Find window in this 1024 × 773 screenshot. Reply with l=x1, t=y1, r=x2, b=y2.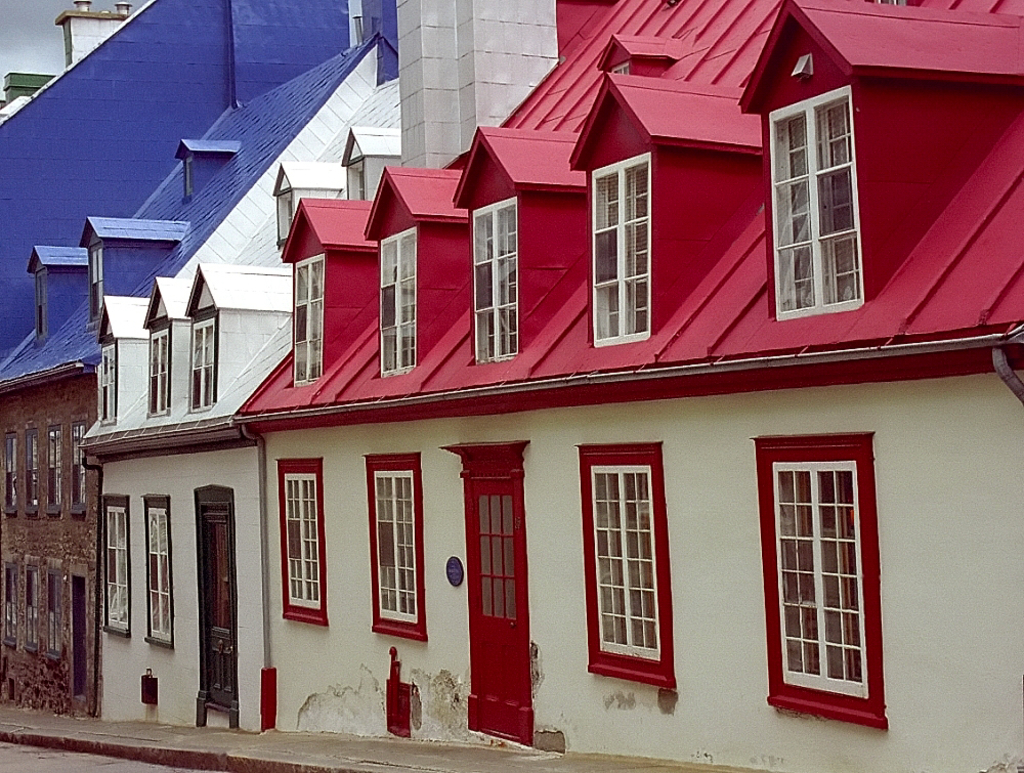
l=88, t=249, r=105, b=318.
